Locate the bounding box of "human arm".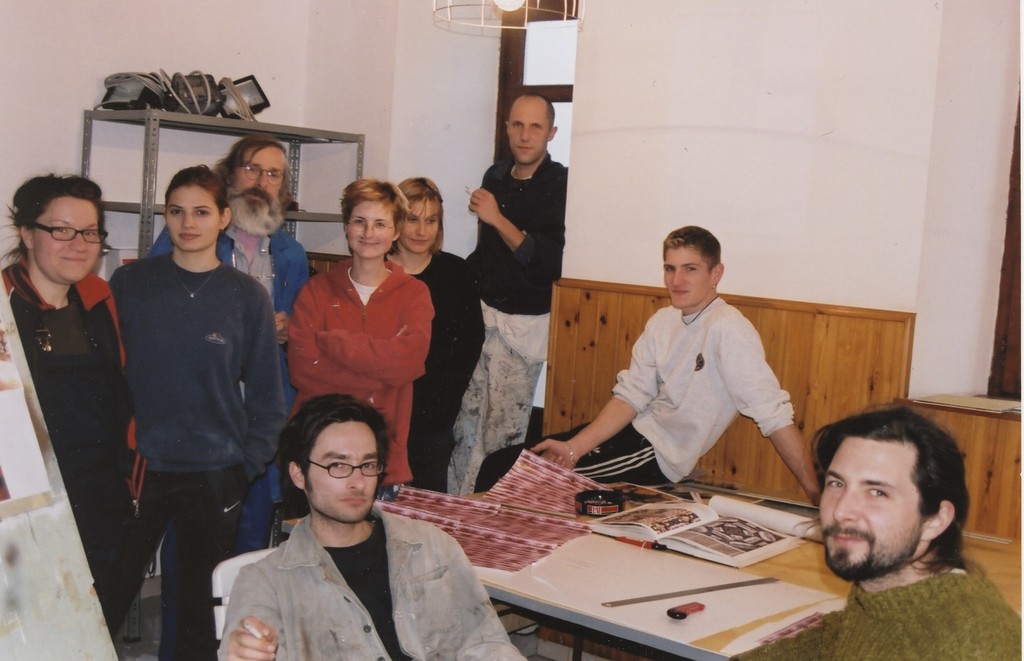
Bounding box: l=470, t=169, r=568, b=279.
